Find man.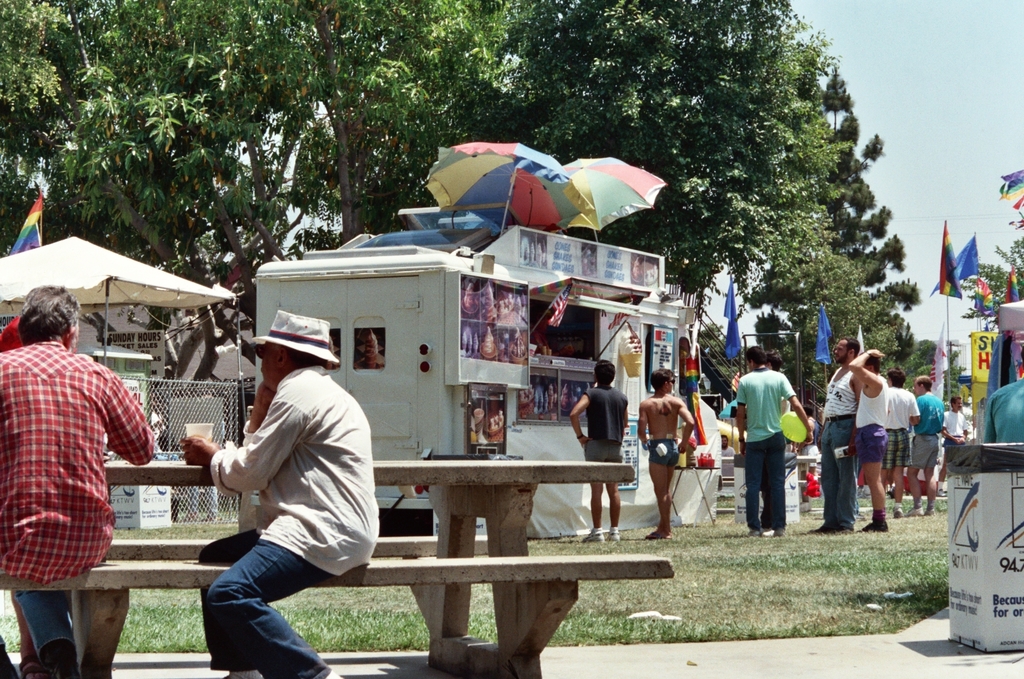
[x1=820, y1=338, x2=864, y2=535].
